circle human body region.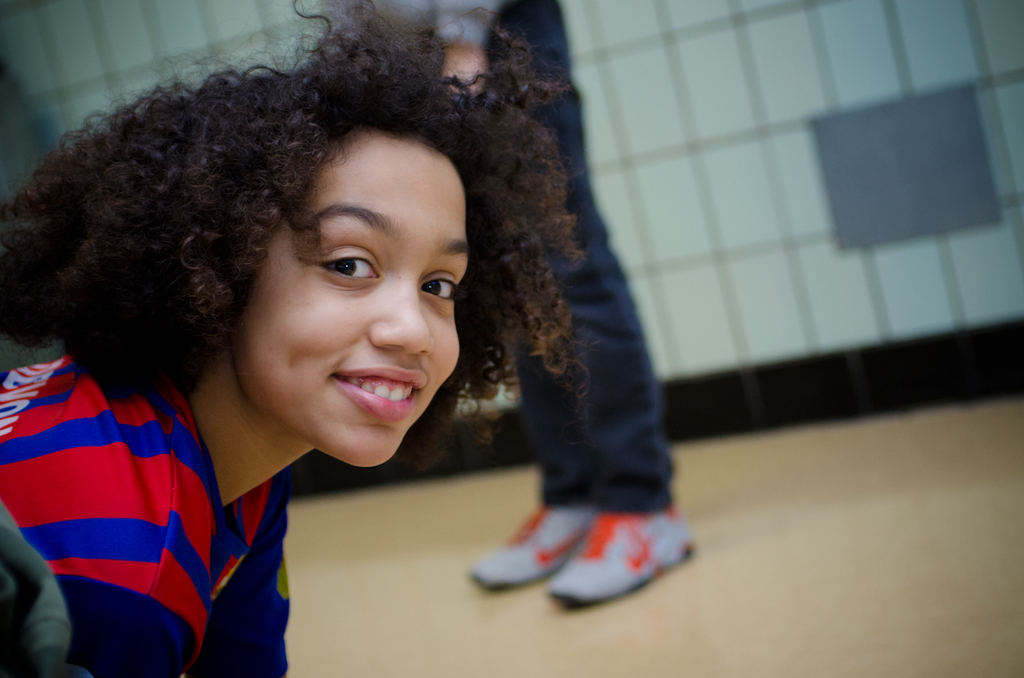
Region: (x1=0, y1=0, x2=596, y2=677).
